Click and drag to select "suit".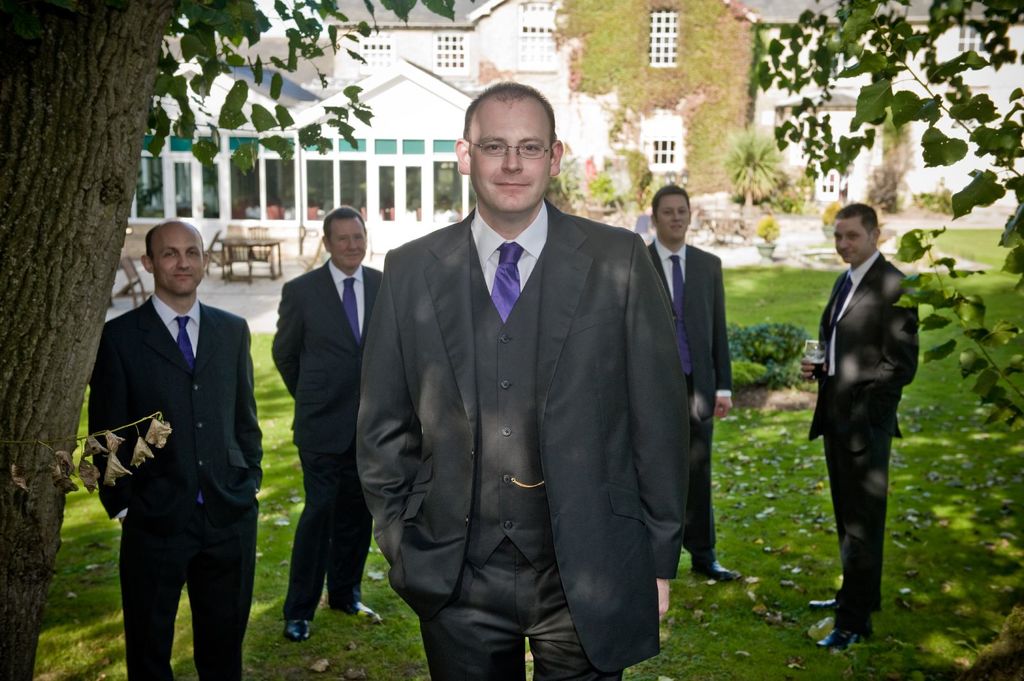
Selection: [351,200,694,680].
